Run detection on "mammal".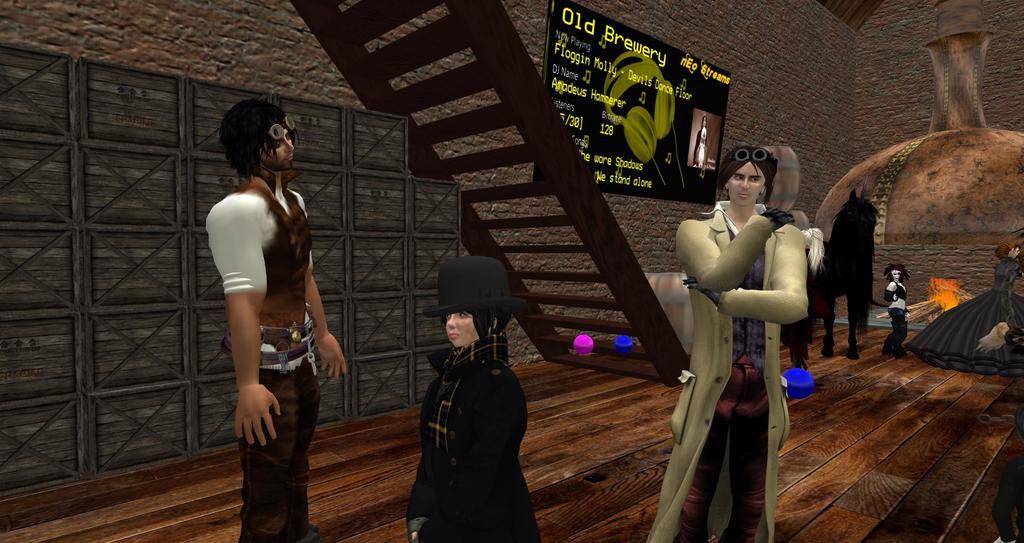
Result: x1=668 y1=132 x2=822 y2=500.
